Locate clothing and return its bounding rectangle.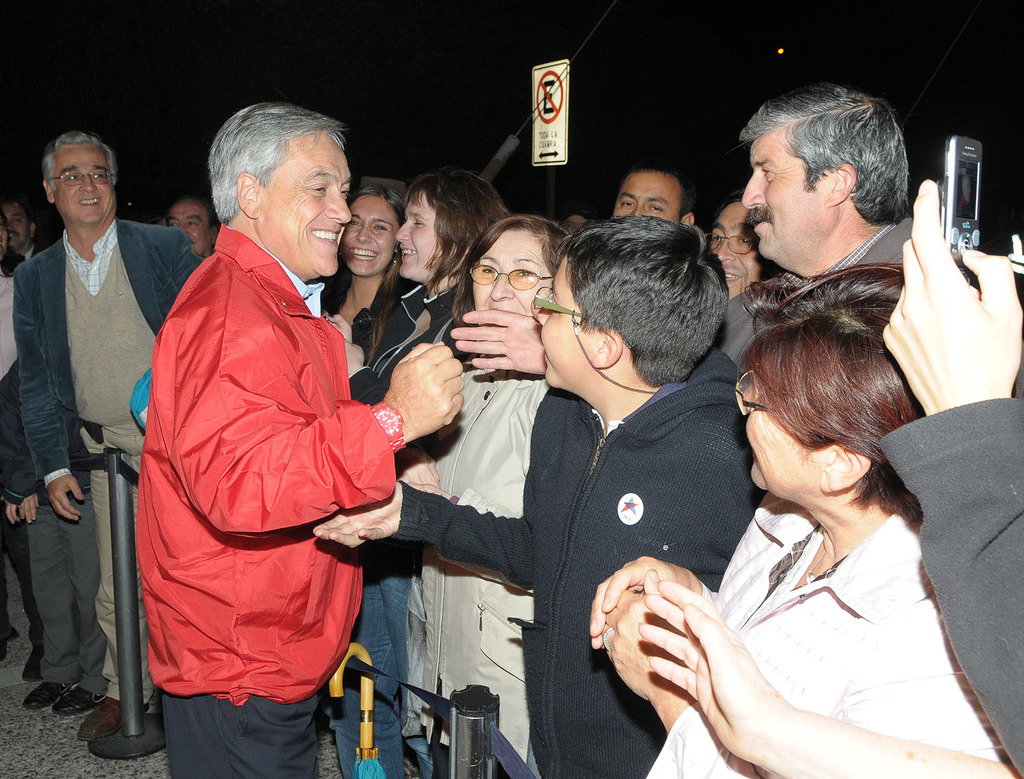
[720,212,917,370].
